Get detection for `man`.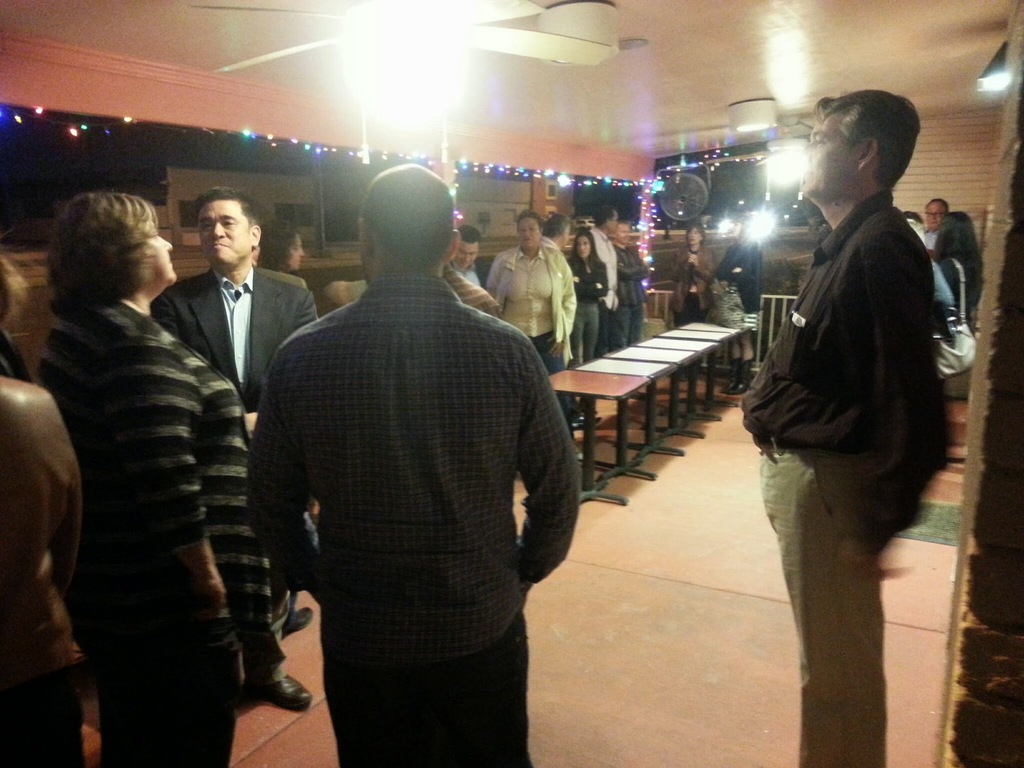
Detection: box(536, 214, 571, 247).
